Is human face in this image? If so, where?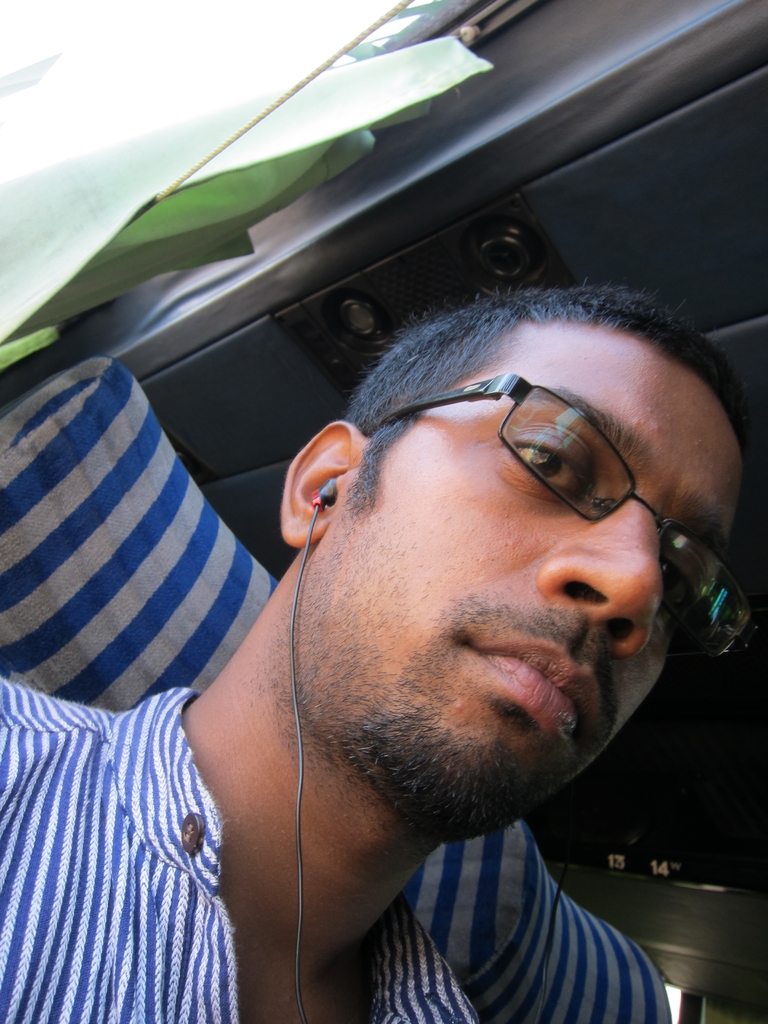
Yes, at (x1=310, y1=332, x2=742, y2=835).
